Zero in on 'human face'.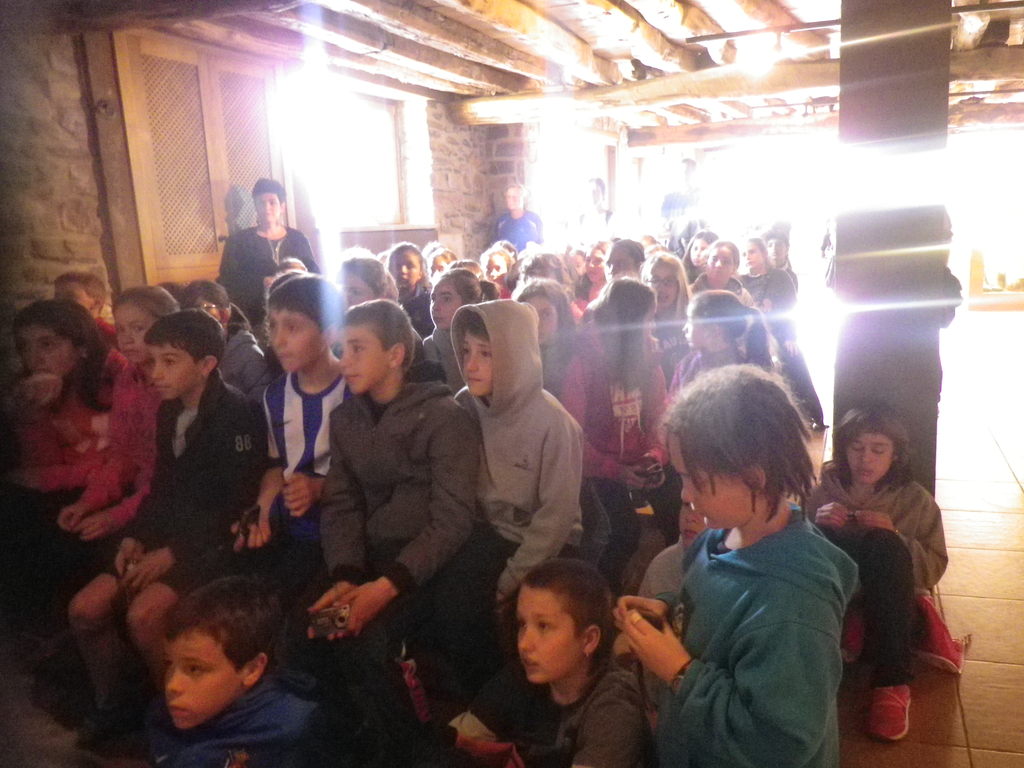
Zeroed in: {"x1": 742, "y1": 244, "x2": 762, "y2": 269}.
